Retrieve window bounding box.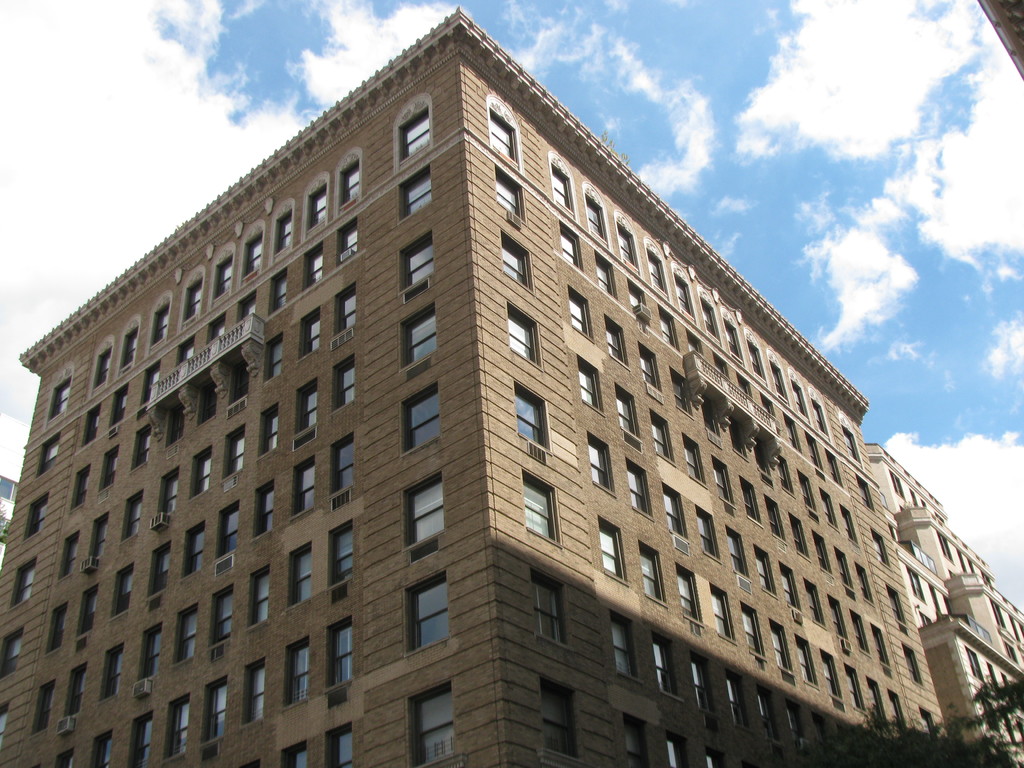
Bounding box: 808/584/822/622.
